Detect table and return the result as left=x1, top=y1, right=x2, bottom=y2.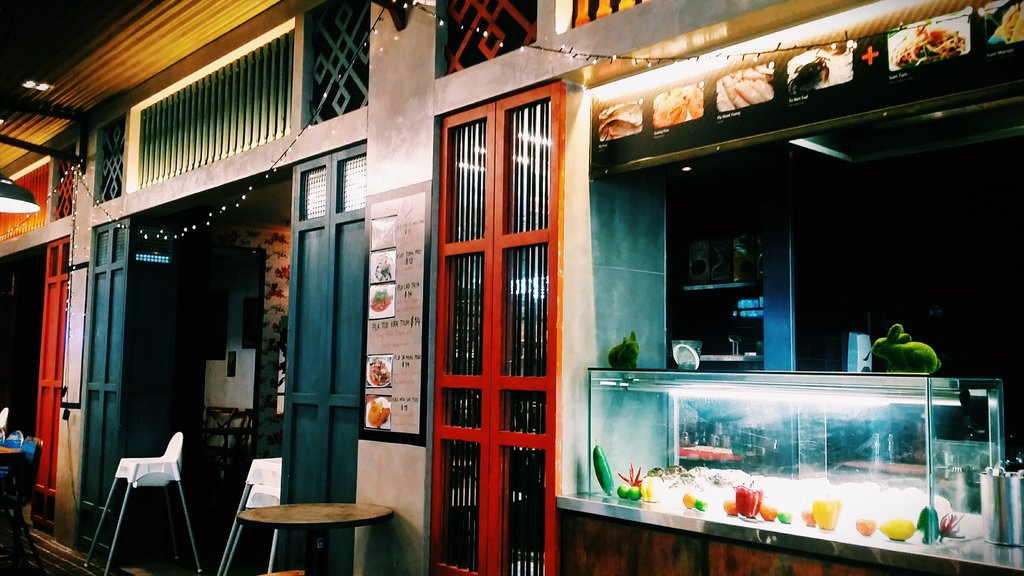
left=234, top=504, right=392, bottom=575.
